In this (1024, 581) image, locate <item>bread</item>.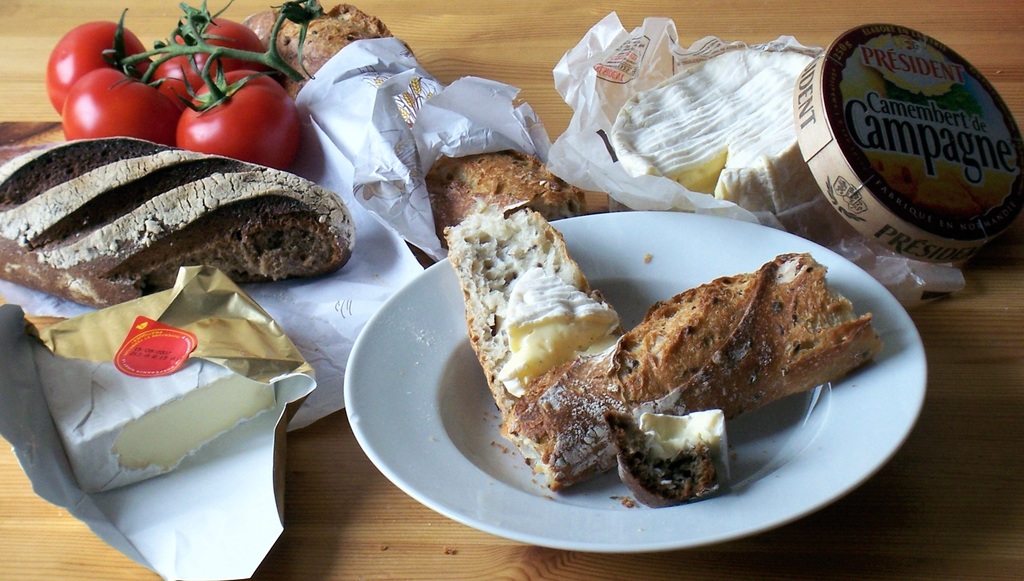
Bounding box: region(496, 252, 883, 492).
